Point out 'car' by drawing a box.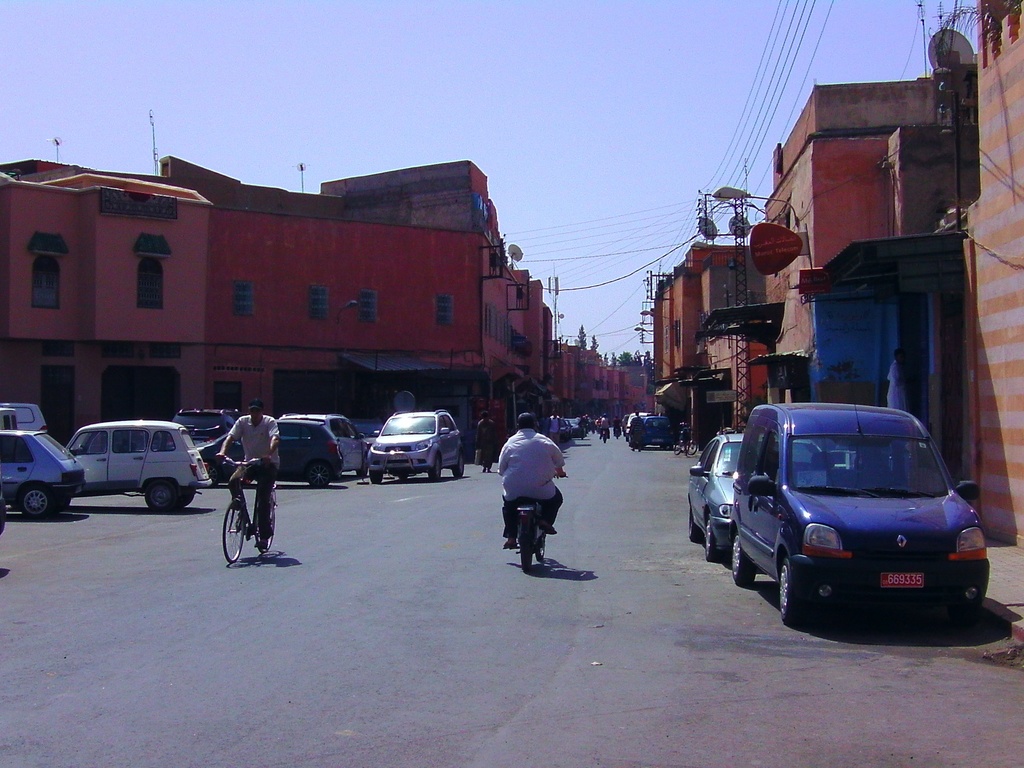
BBox(706, 390, 987, 628).
